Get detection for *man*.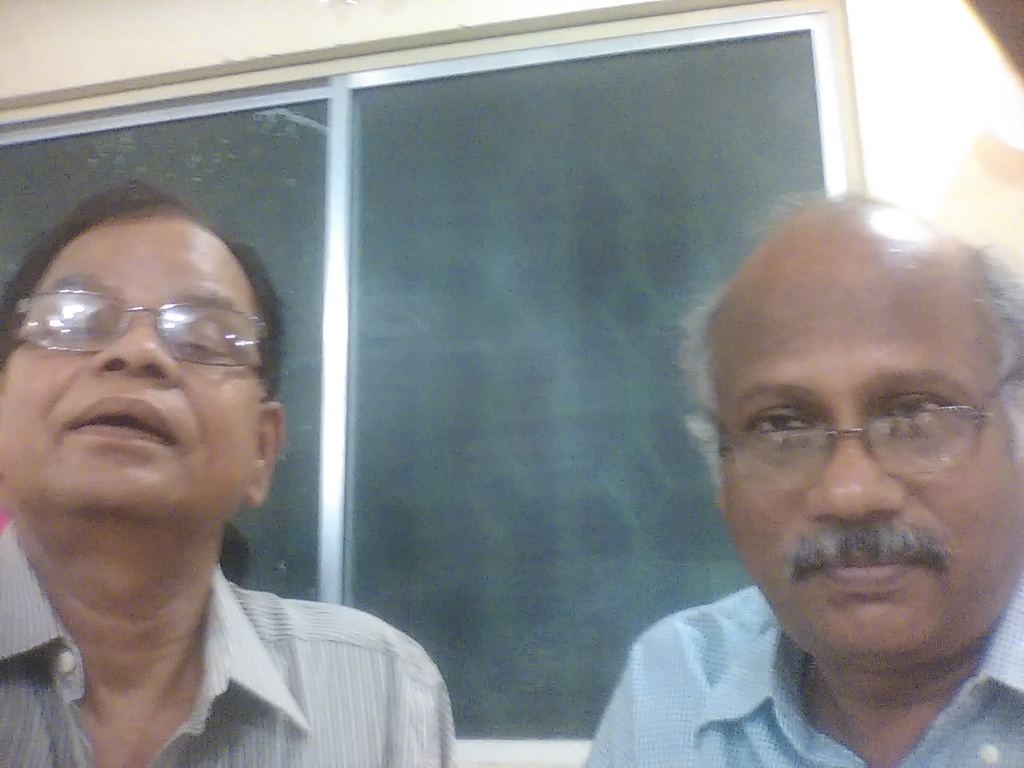
Detection: Rect(582, 180, 1023, 767).
